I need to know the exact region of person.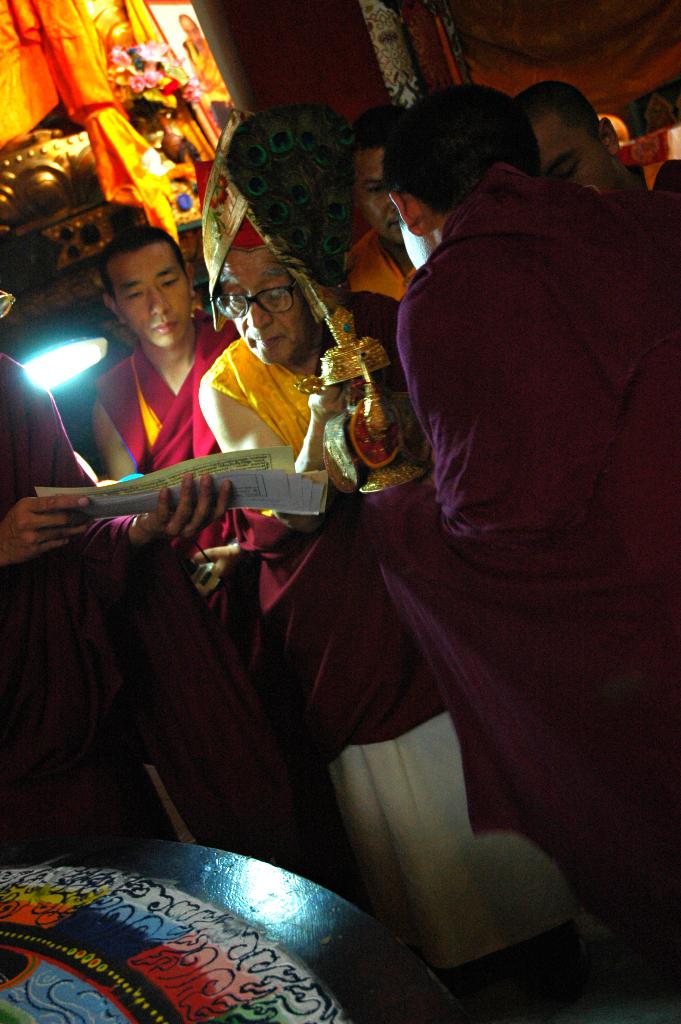
Region: [left=386, top=82, right=680, bottom=776].
